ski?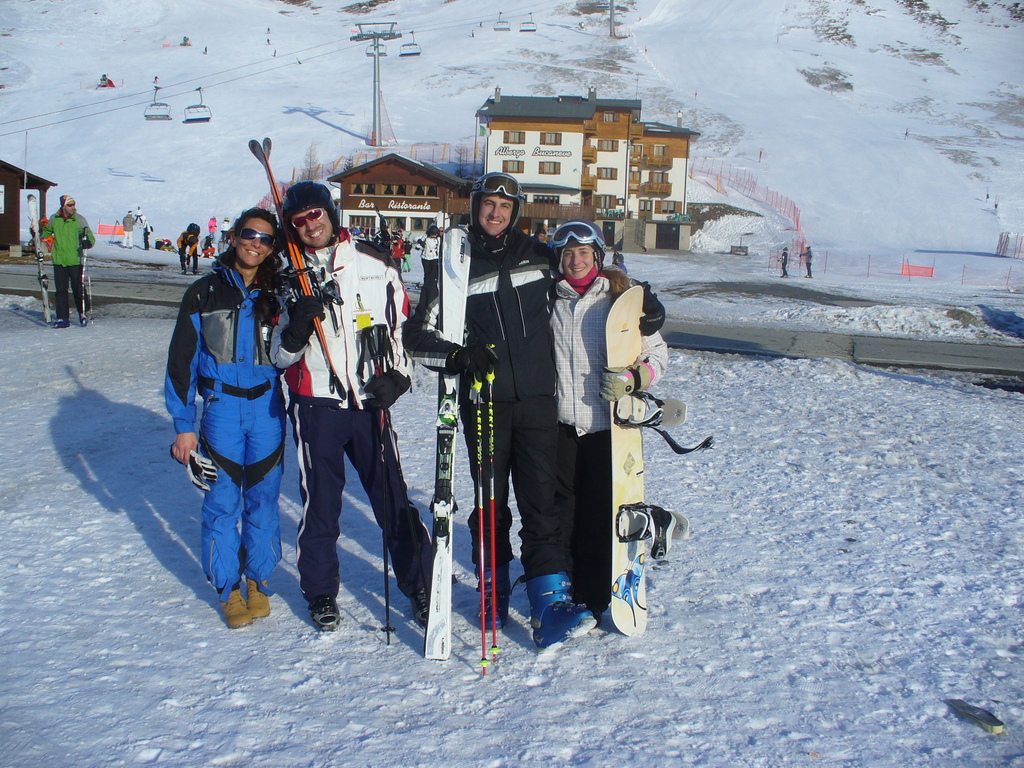
pyautogui.locateOnScreen(28, 195, 56, 328)
